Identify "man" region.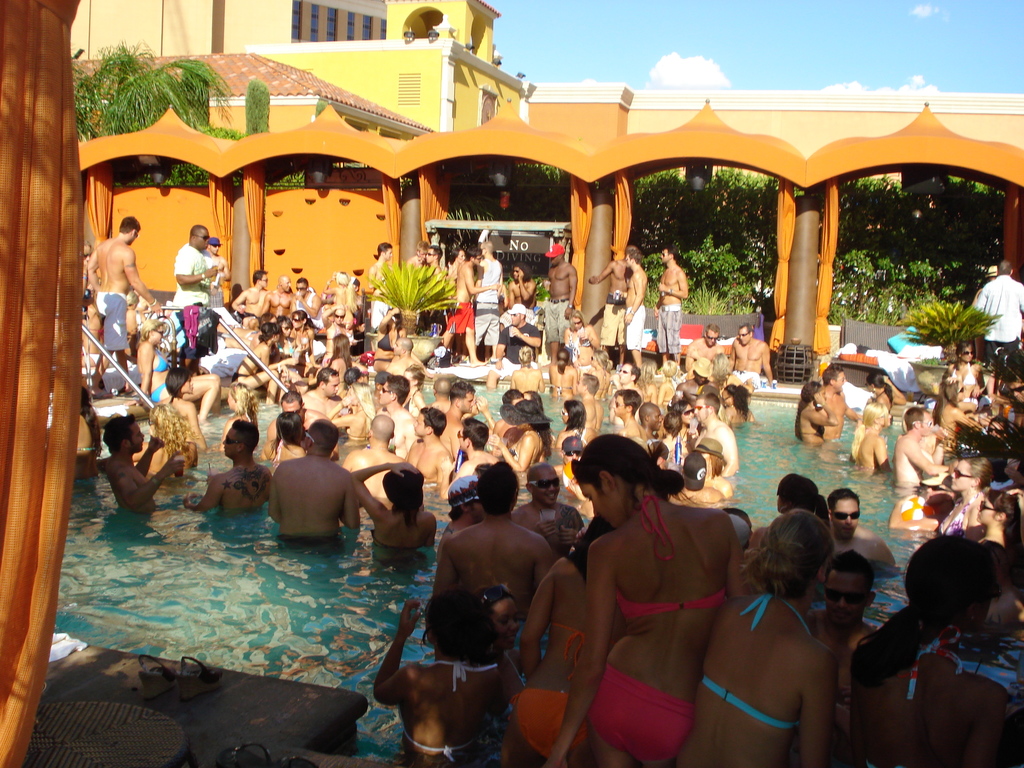
Region: pyautogui.locateOnScreen(168, 223, 228, 346).
